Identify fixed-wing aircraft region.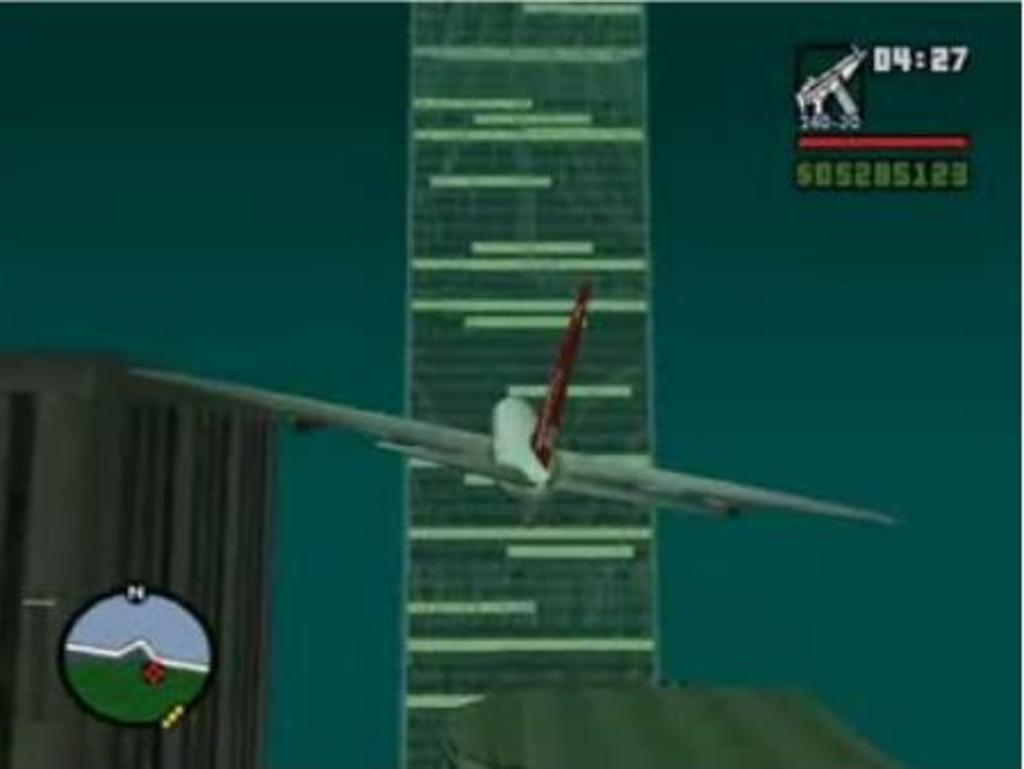
Region: pyautogui.locateOnScreen(127, 275, 899, 526).
